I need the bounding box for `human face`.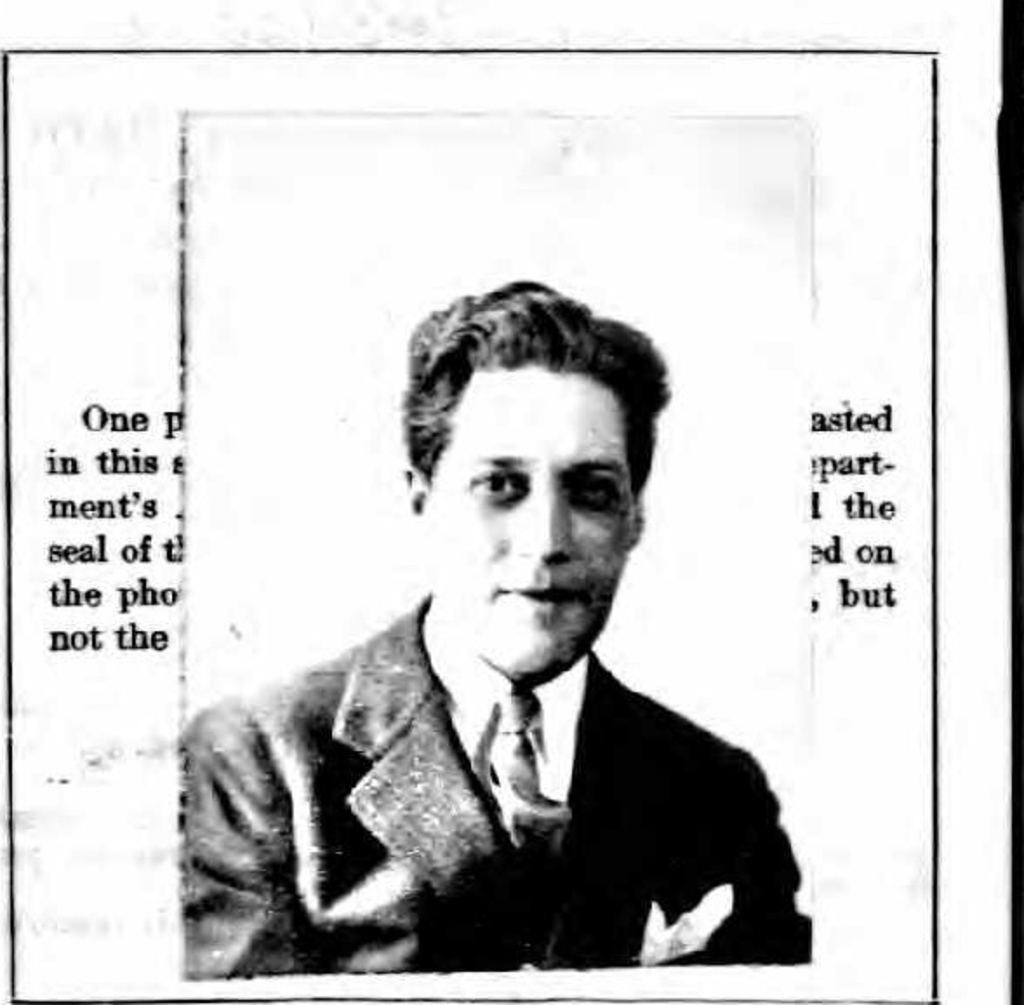
Here it is: <region>424, 367, 636, 673</region>.
